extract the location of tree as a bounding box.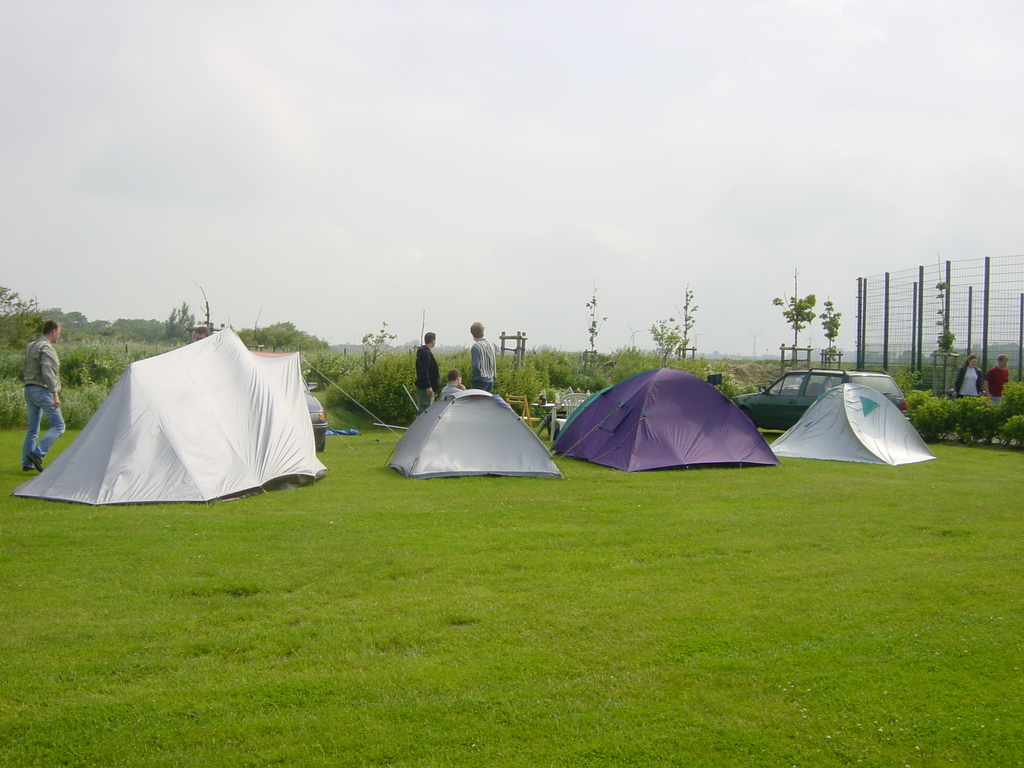
[769,265,819,373].
